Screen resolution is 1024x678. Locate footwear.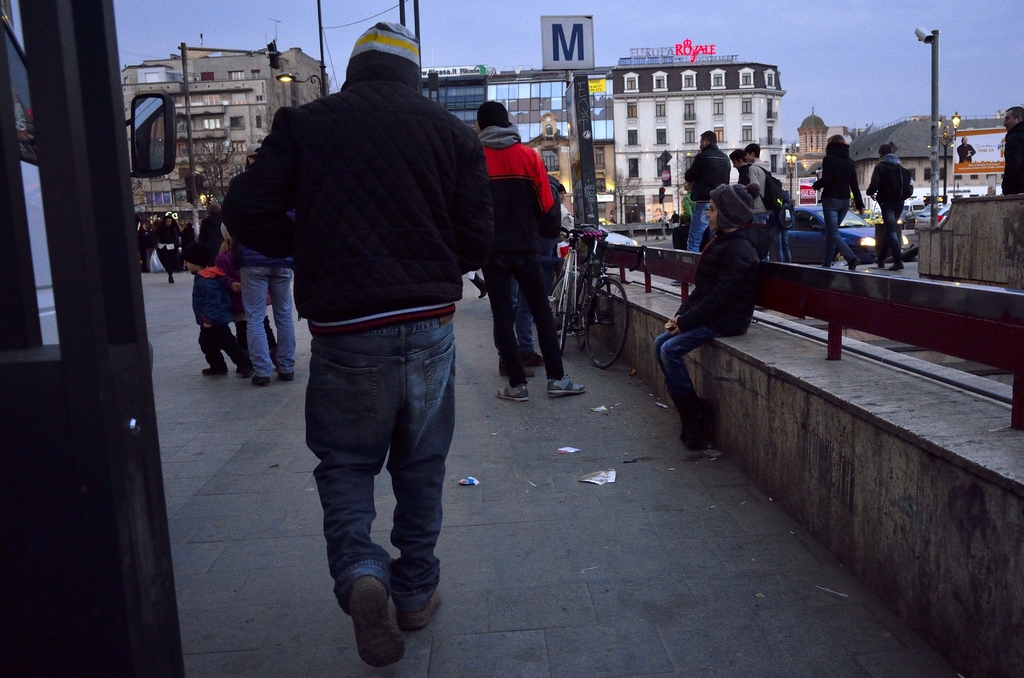
496:378:534:401.
